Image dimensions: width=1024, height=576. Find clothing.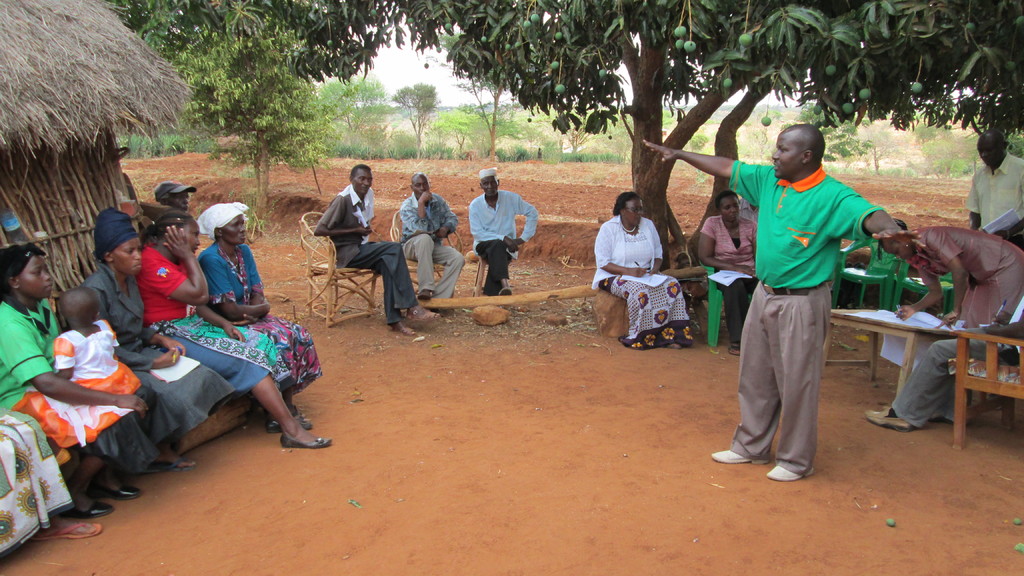
{"x1": 895, "y1": 339, "x2": 1004, "y2": 427}.
